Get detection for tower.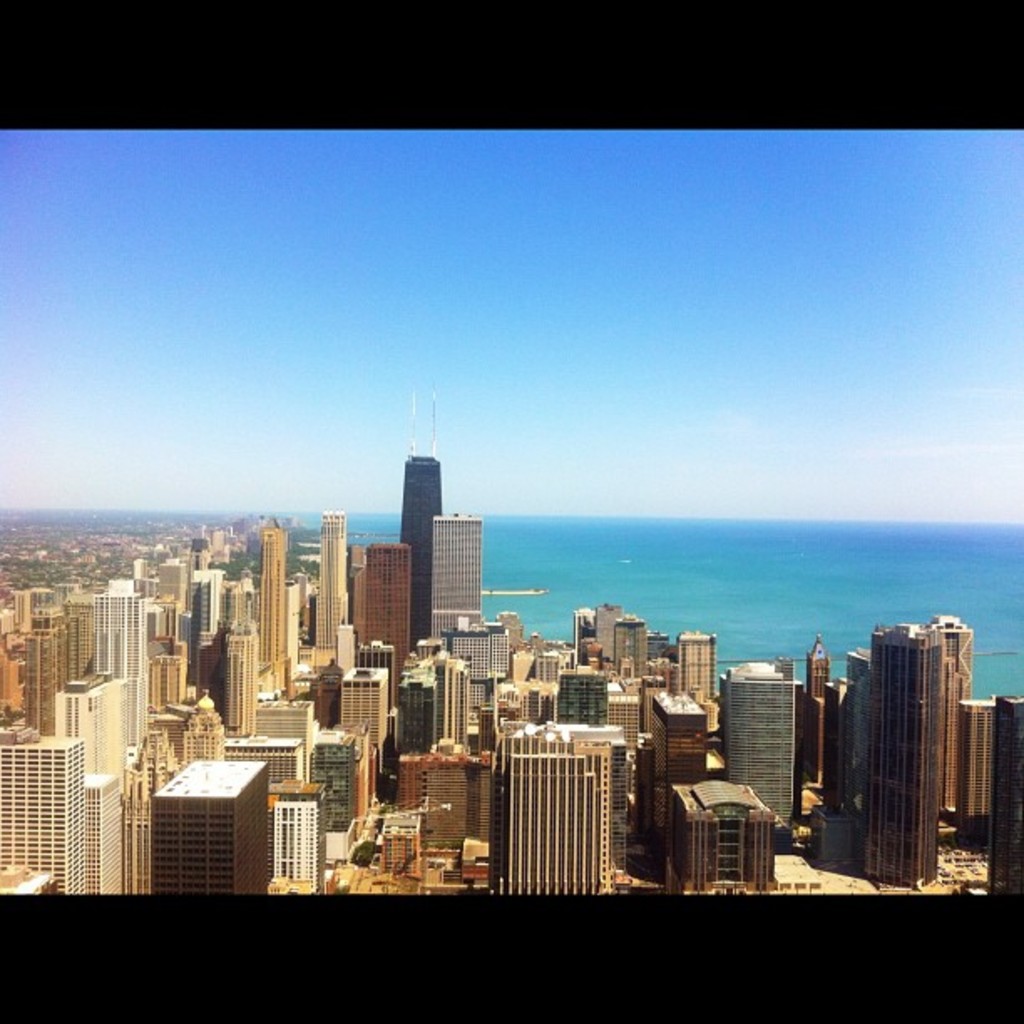
Detection: bbox=(397, 390, 443, 649).
